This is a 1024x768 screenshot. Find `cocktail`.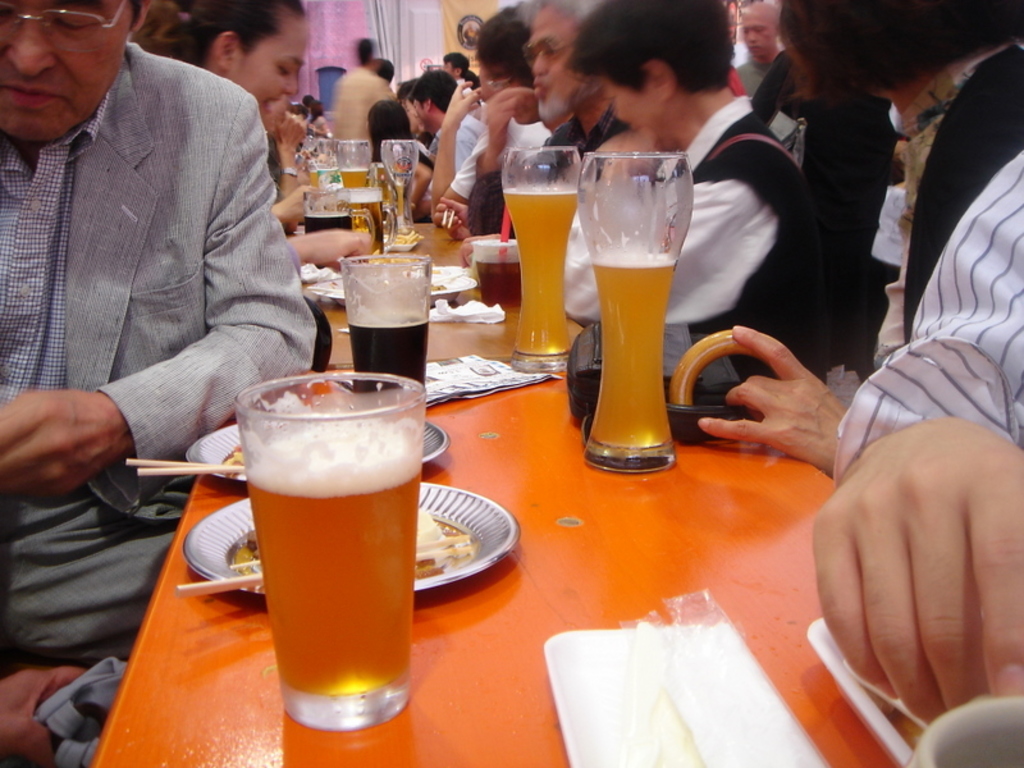
Bounding box: [571, 152, 690, 467].
